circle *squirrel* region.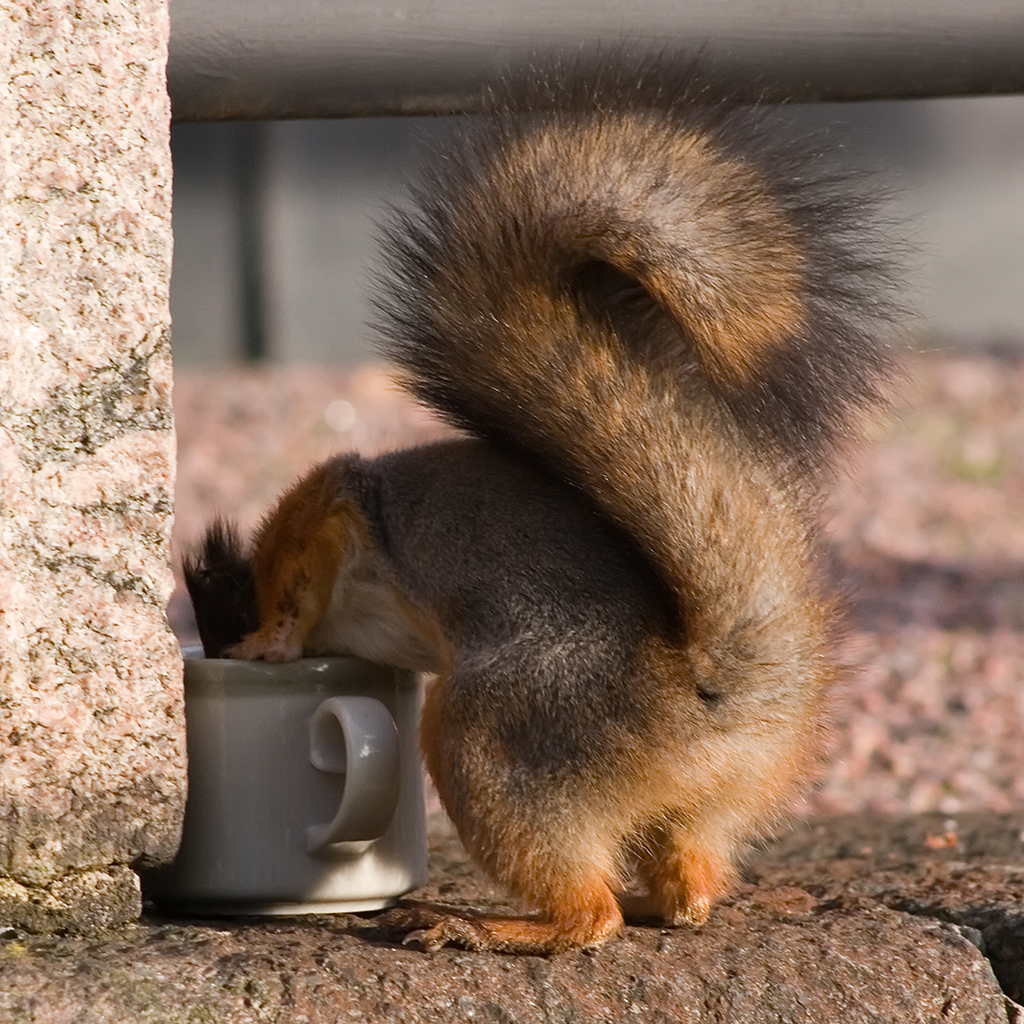
Region: 182:37:919:950.
